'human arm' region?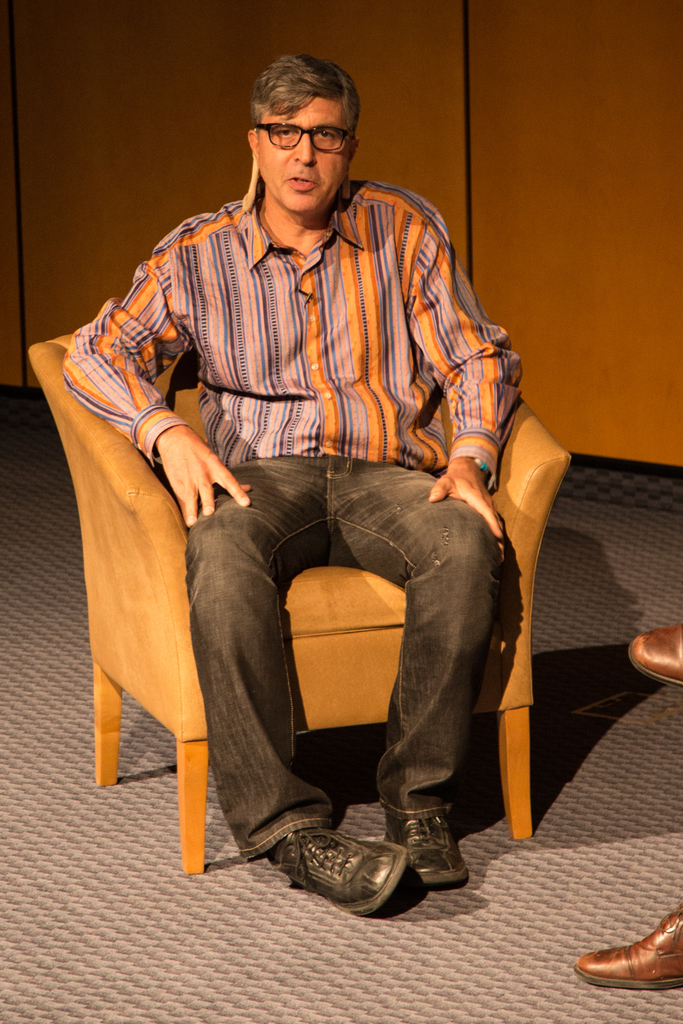
<bbox>63, 242, 249, 527</bbox>
